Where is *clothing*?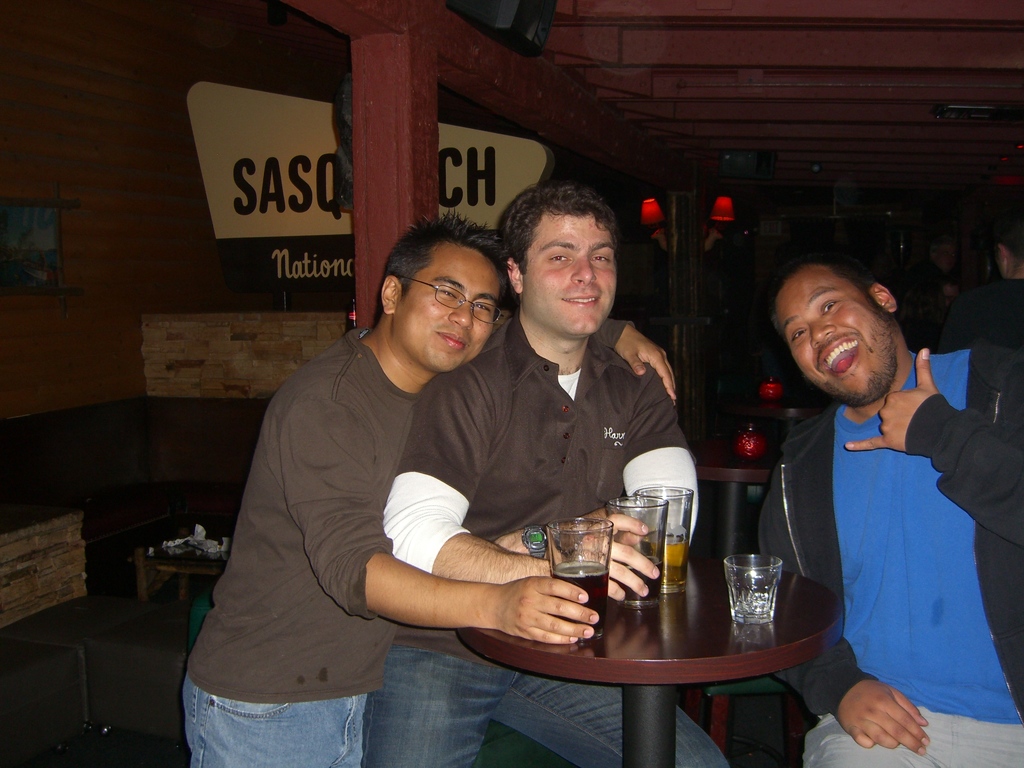
left=354, top=336, right=731, bottom=767.
